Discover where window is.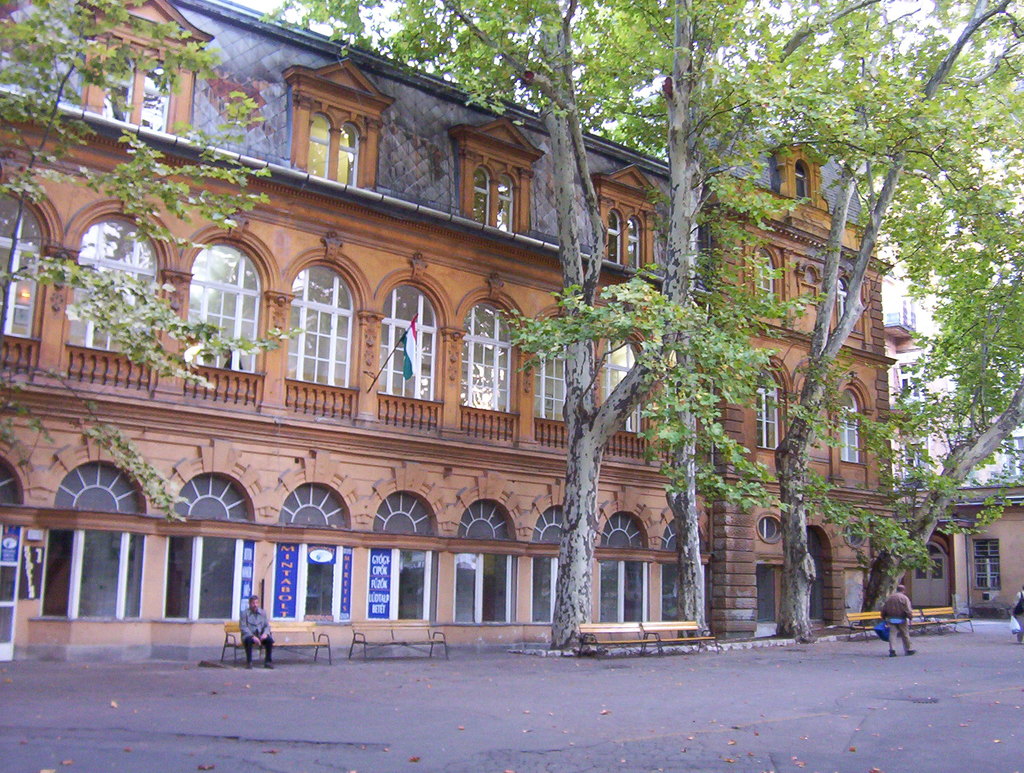
Discovered at [532,320,568,424].
